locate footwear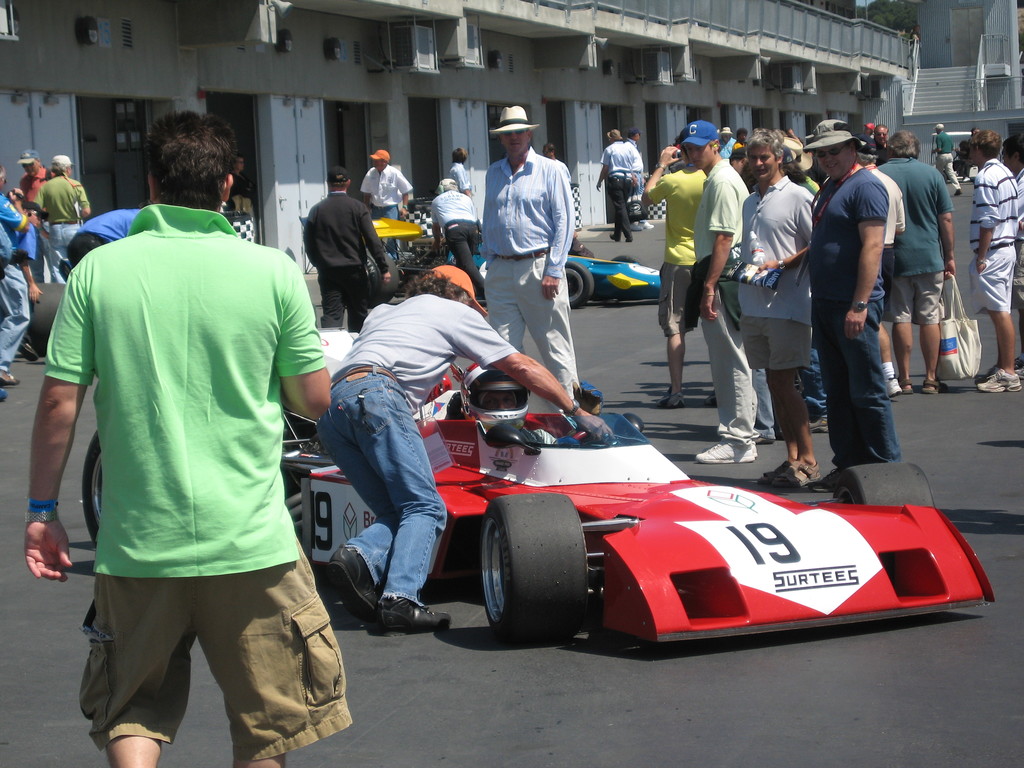
[x1=623, y1=233, x2=634, y2=243]
